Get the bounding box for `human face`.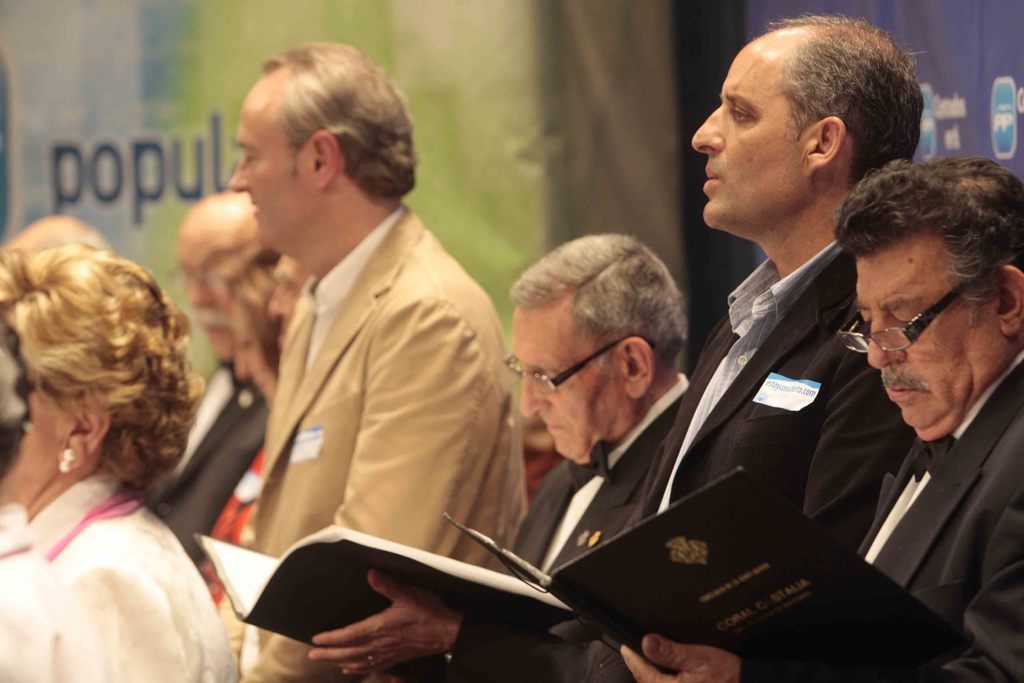
bbox(514, 309, 627, 467).
